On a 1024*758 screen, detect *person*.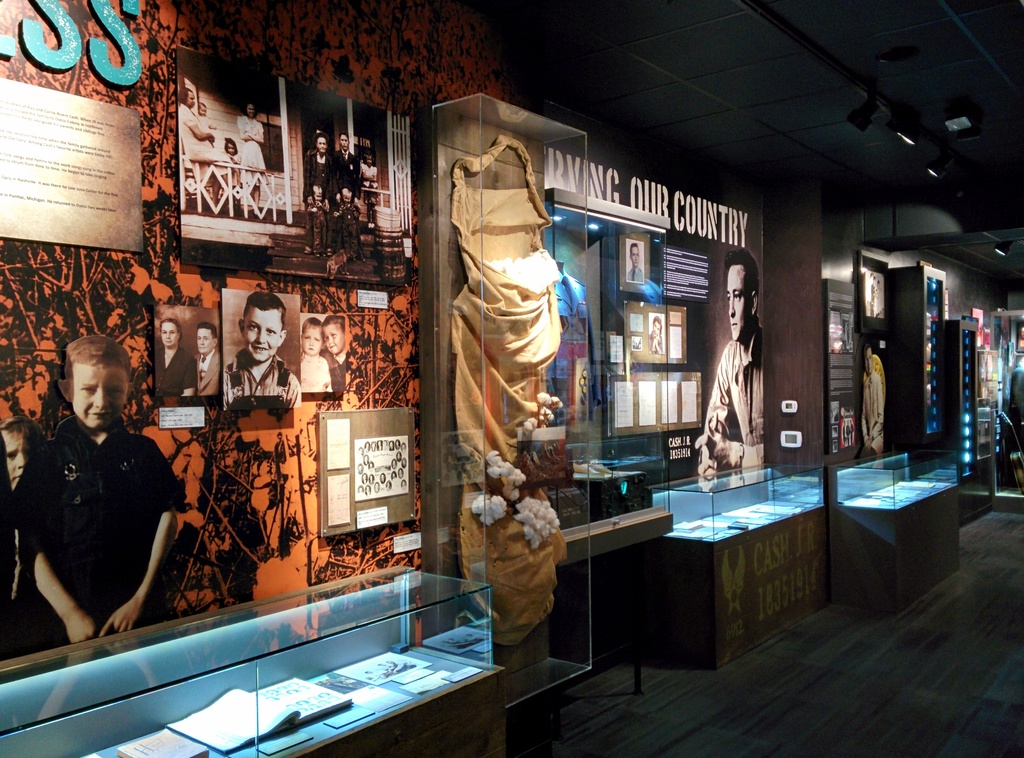
<region>194, 101, 219, 148</region>.
